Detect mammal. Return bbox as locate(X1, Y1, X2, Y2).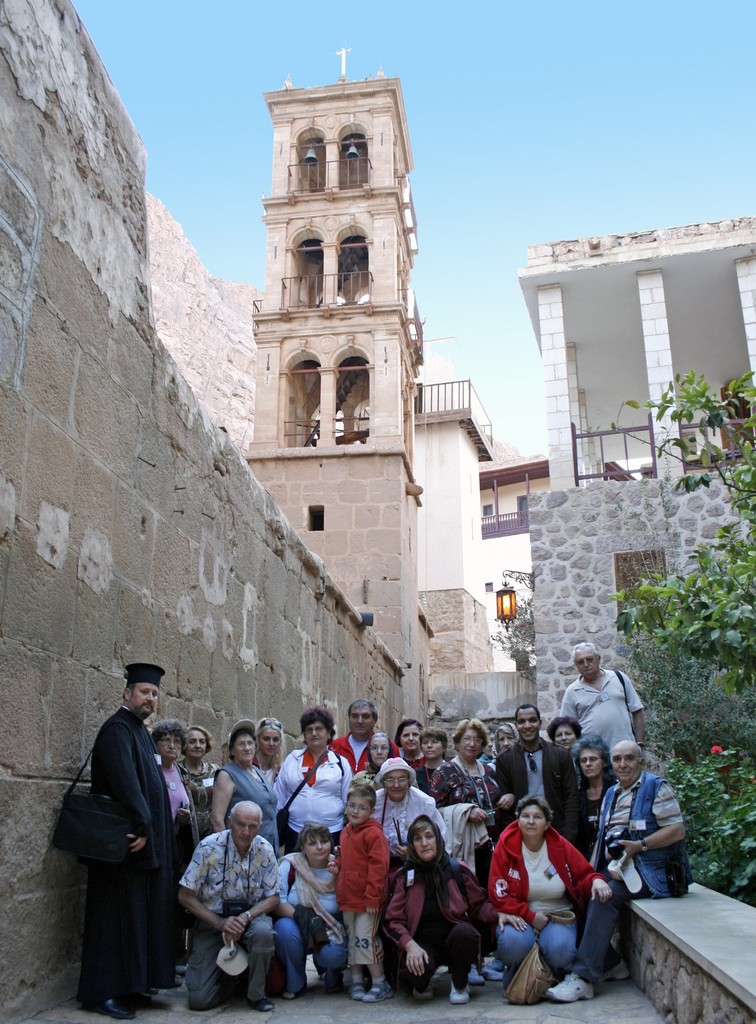
locate(559, 637, 645, 753).
